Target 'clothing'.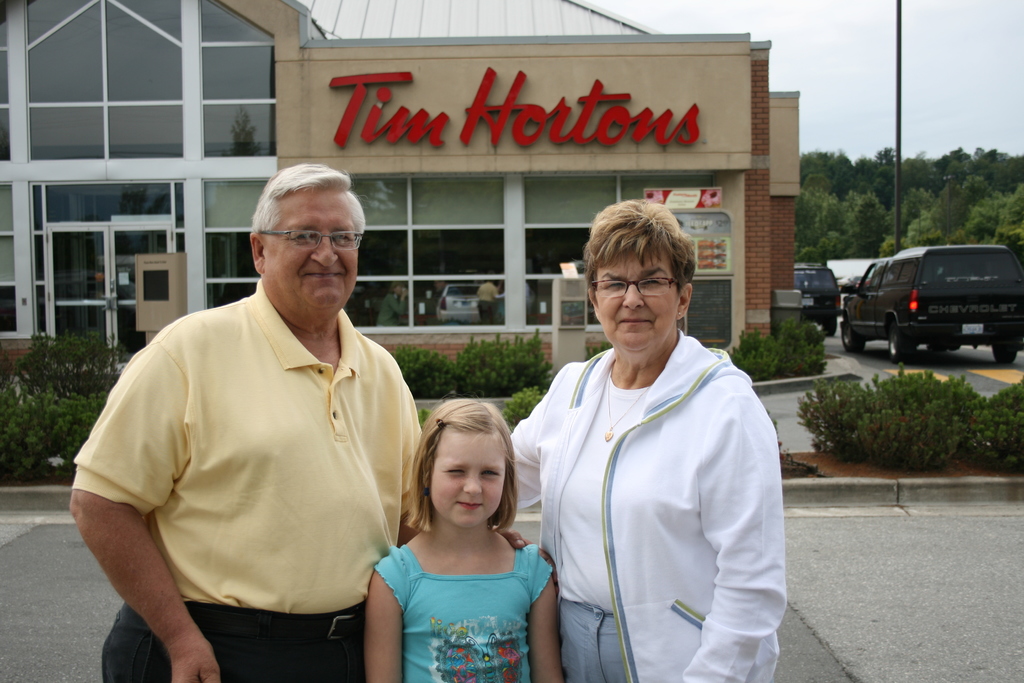
Target region: box=[524, 284, 799, 670].
